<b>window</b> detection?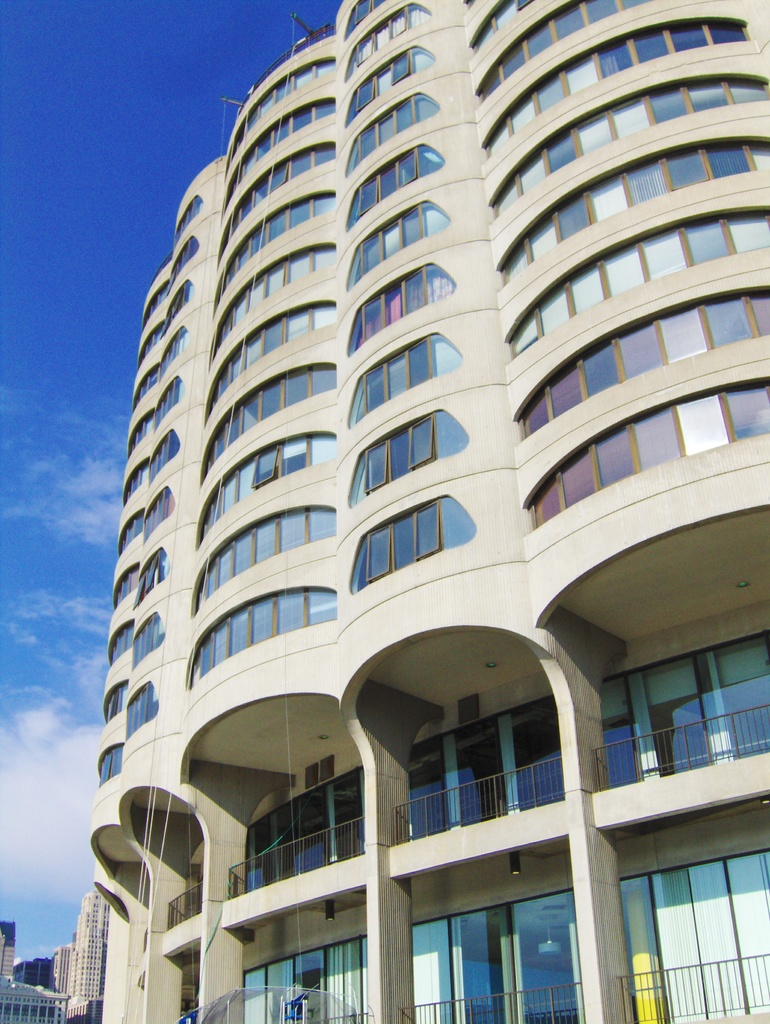
region(226, 187, 336, 299)
